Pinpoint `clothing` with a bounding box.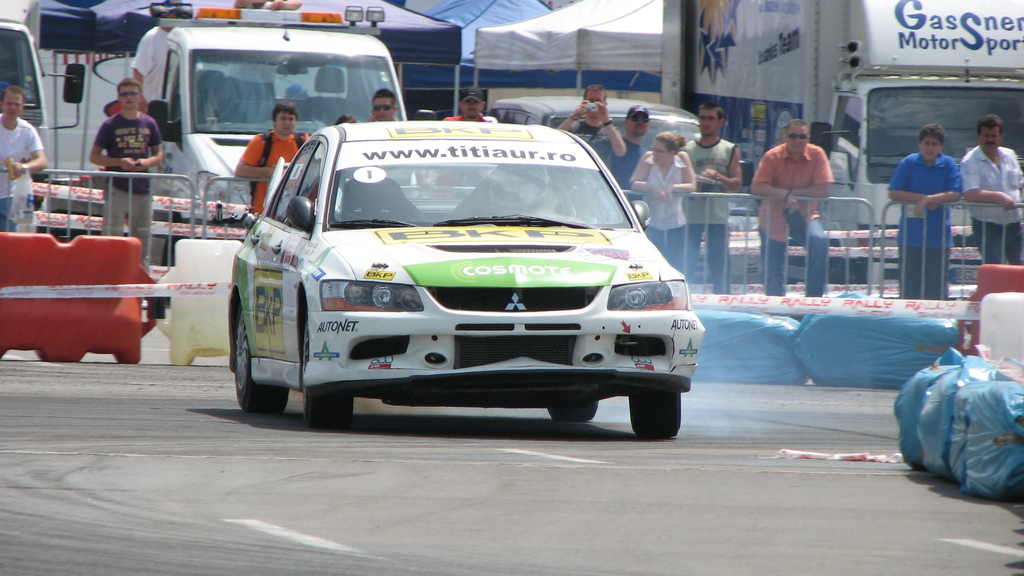
box=[0, 111, 40, 234].
